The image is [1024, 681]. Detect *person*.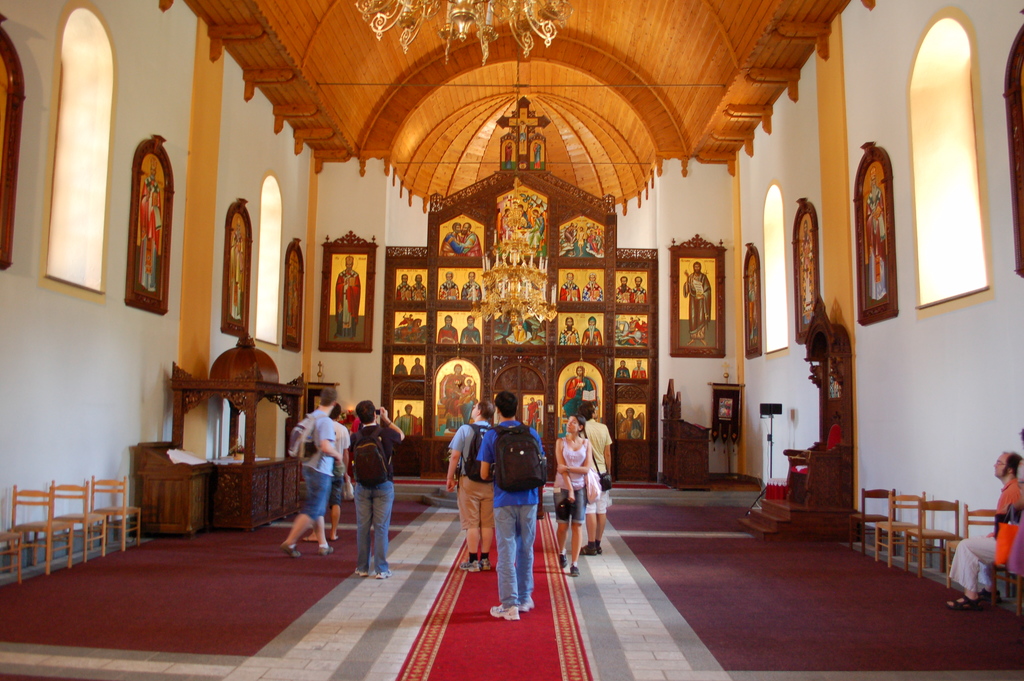
Detection: 439 398 497 560.
